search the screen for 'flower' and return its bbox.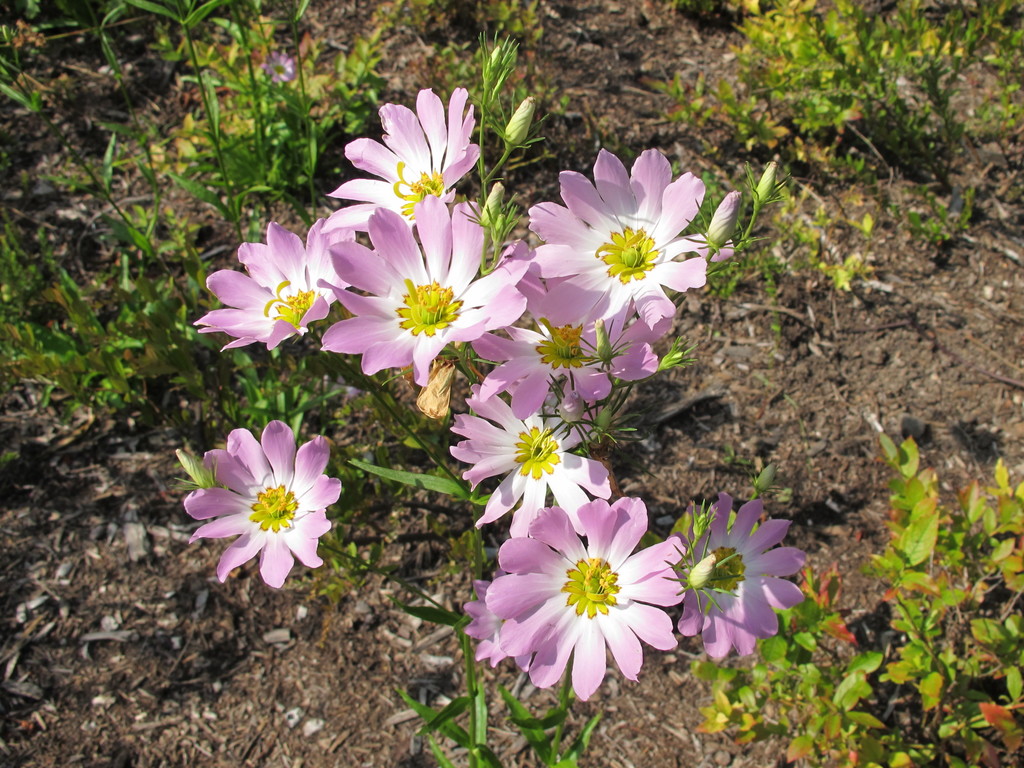
Found: locate(466, 314, 675, 429).
